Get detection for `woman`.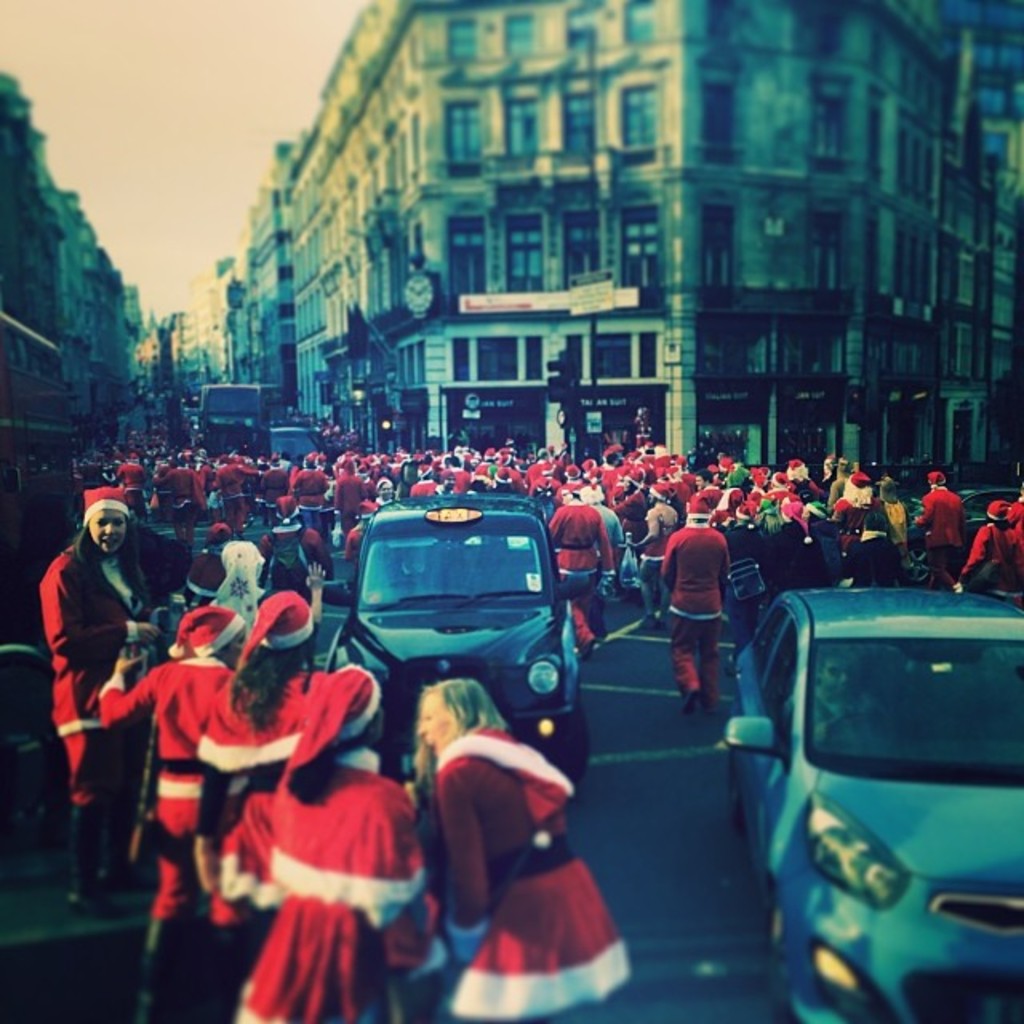
Detection: (left=410, top=683, right=632, bottom=1022).
